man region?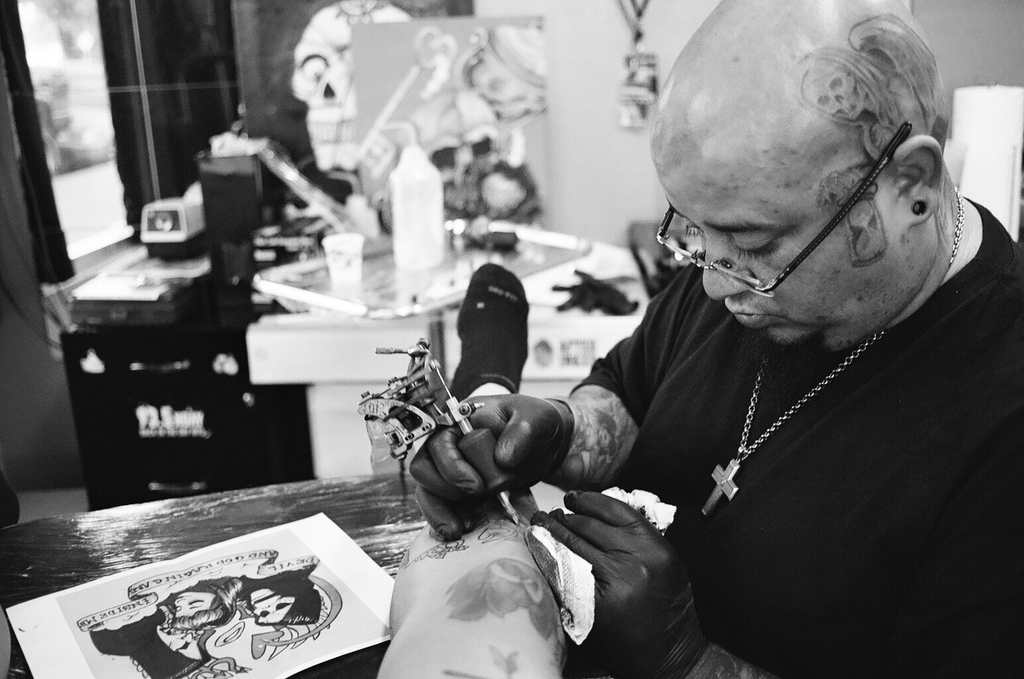
bbox=[399, 0, 1022, 676]
